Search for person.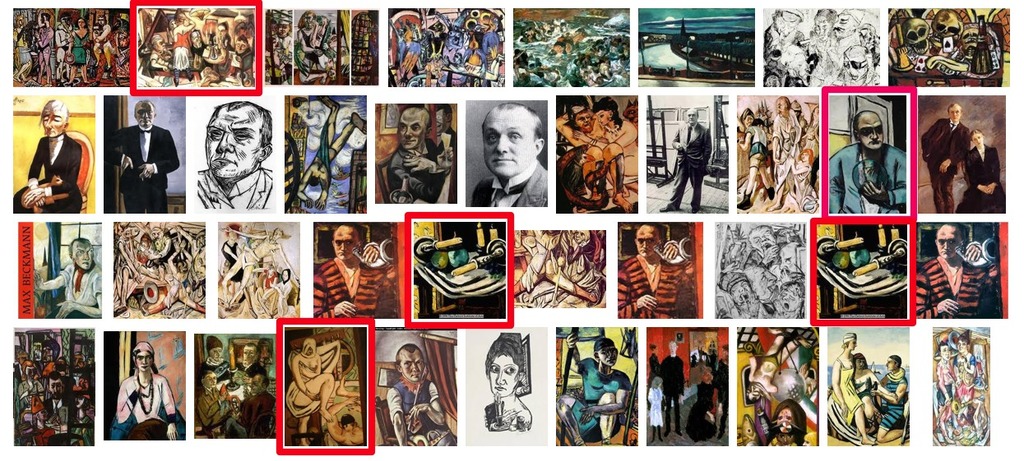
Found at box(556, 334, 632, 441).
